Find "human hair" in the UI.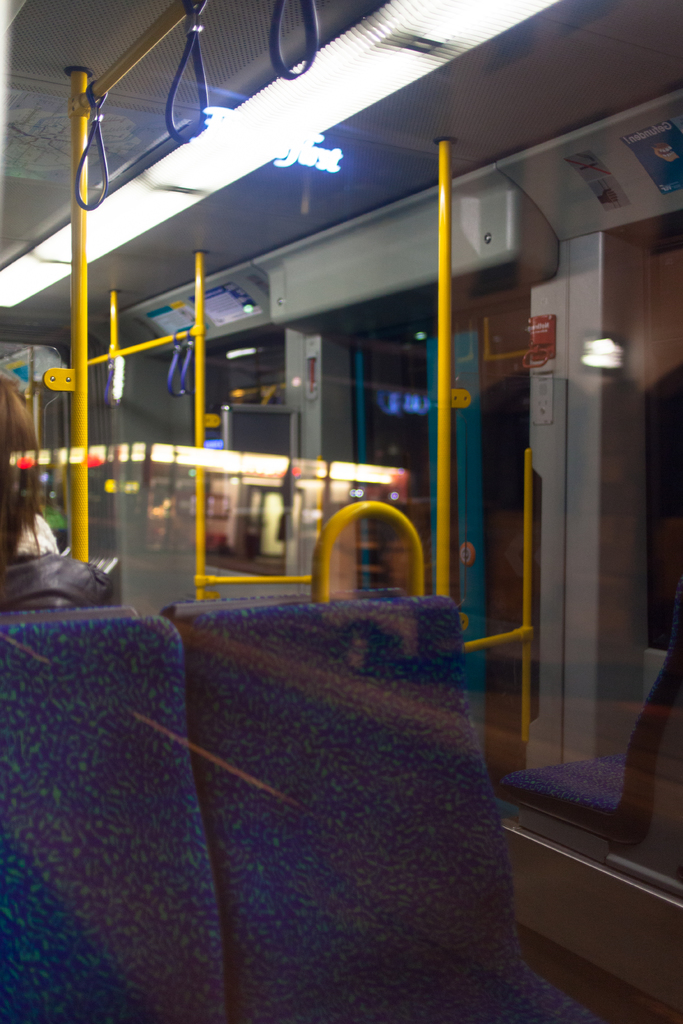
UI element at {"x1": 0, "y1": 377, "x2": 40, "y2": 552}.
